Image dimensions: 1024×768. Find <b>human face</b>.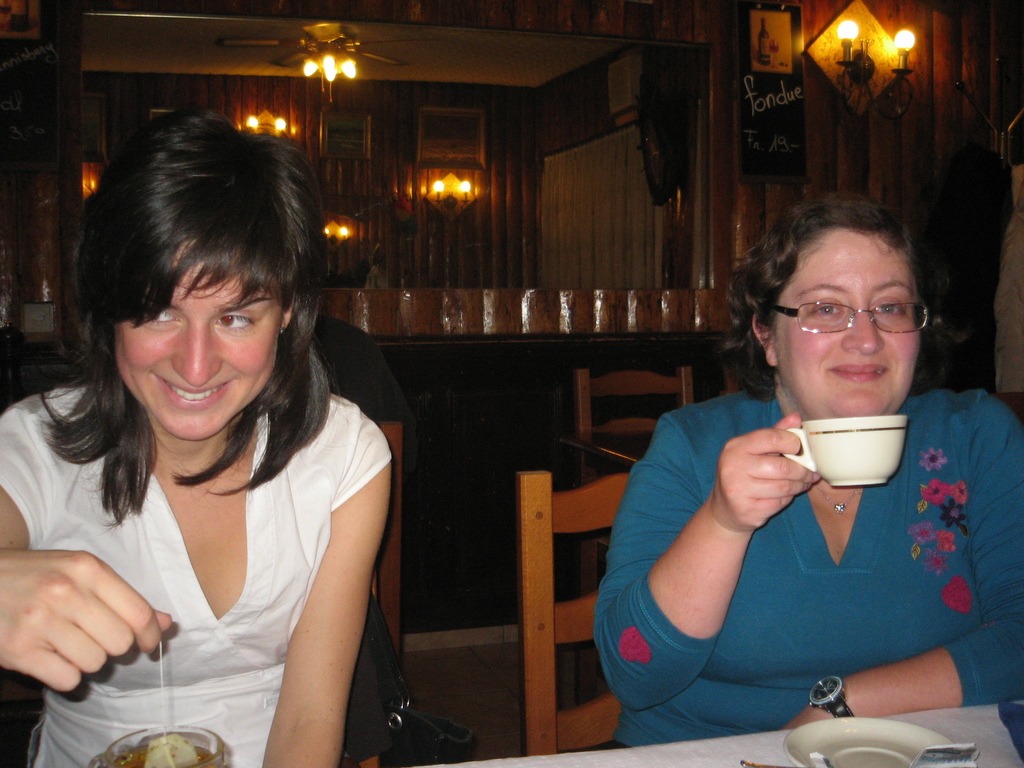
773/228/920/420.
